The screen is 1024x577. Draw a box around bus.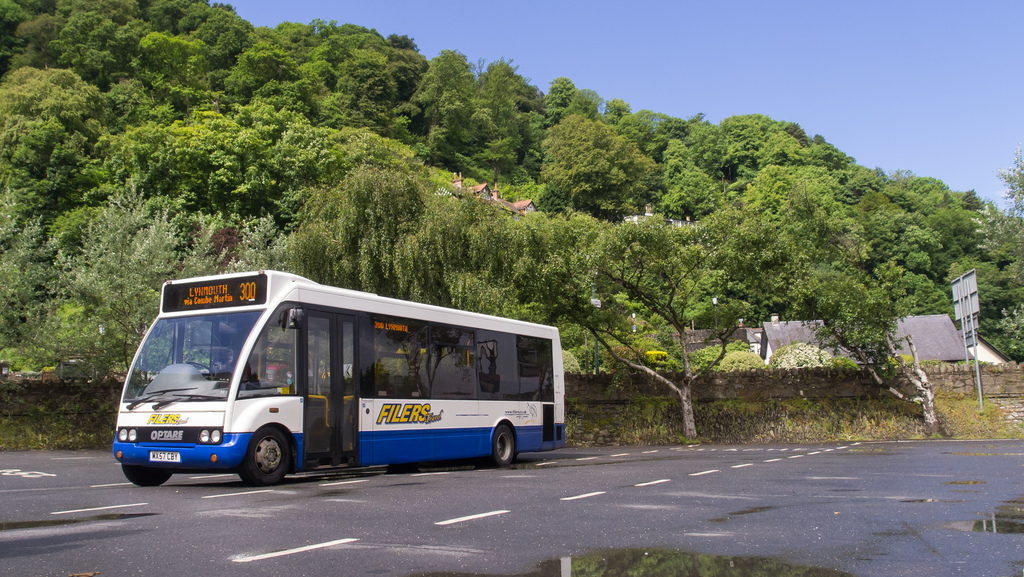
box=[119, 266, 570, 485].
